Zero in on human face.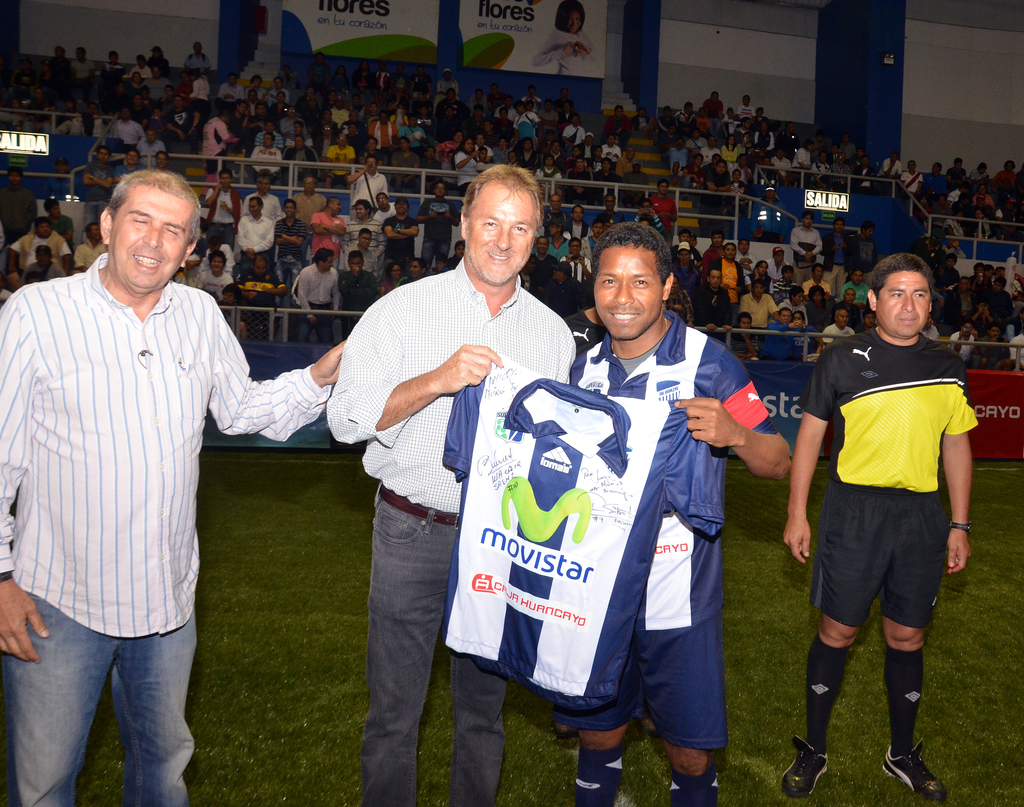
Zeroed in: bbox(379, 62, 388, 72).
